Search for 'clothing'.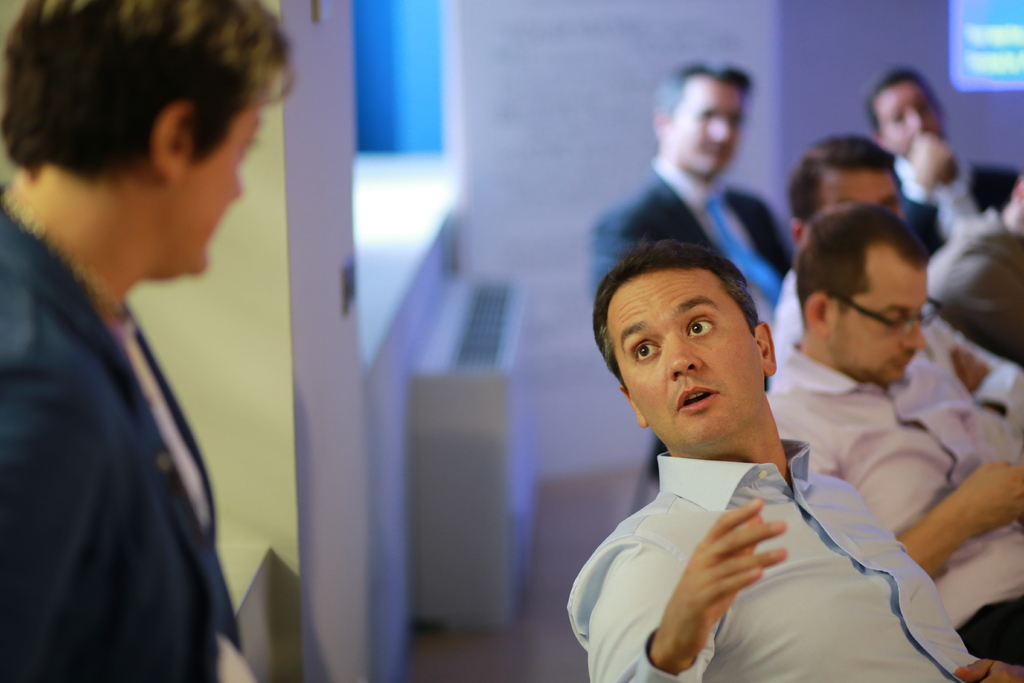
Found at x1=882 y1=145 x2=1018 y2=260.
